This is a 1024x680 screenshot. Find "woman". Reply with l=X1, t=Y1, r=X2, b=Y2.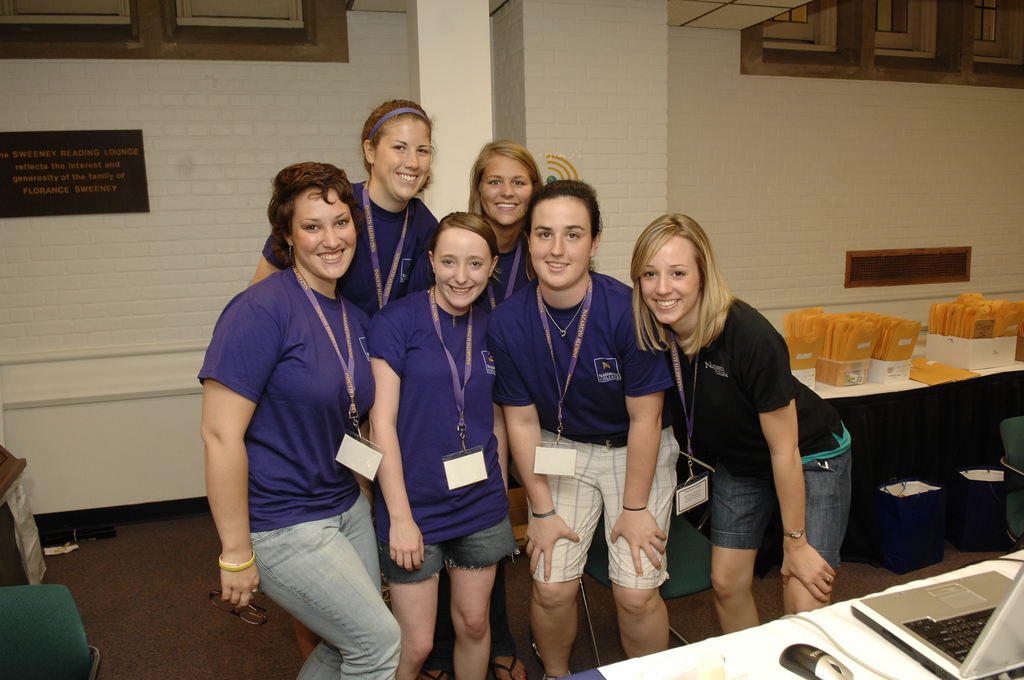
l=243, t=98, r=442, b=669.
